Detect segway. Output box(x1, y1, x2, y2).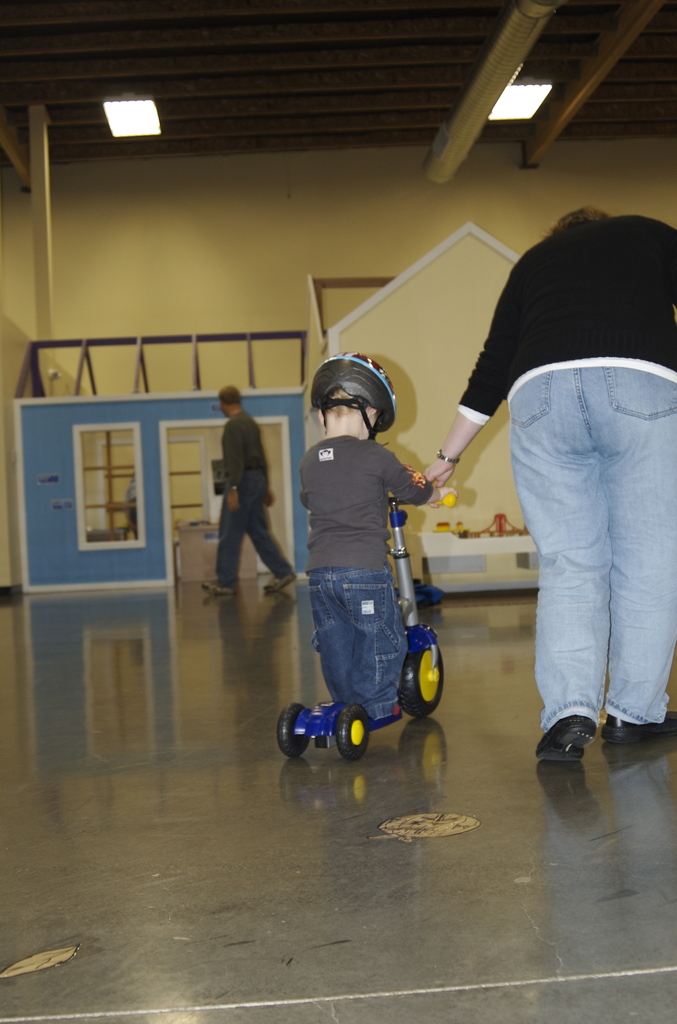
box(279, 495, 448, 758).
